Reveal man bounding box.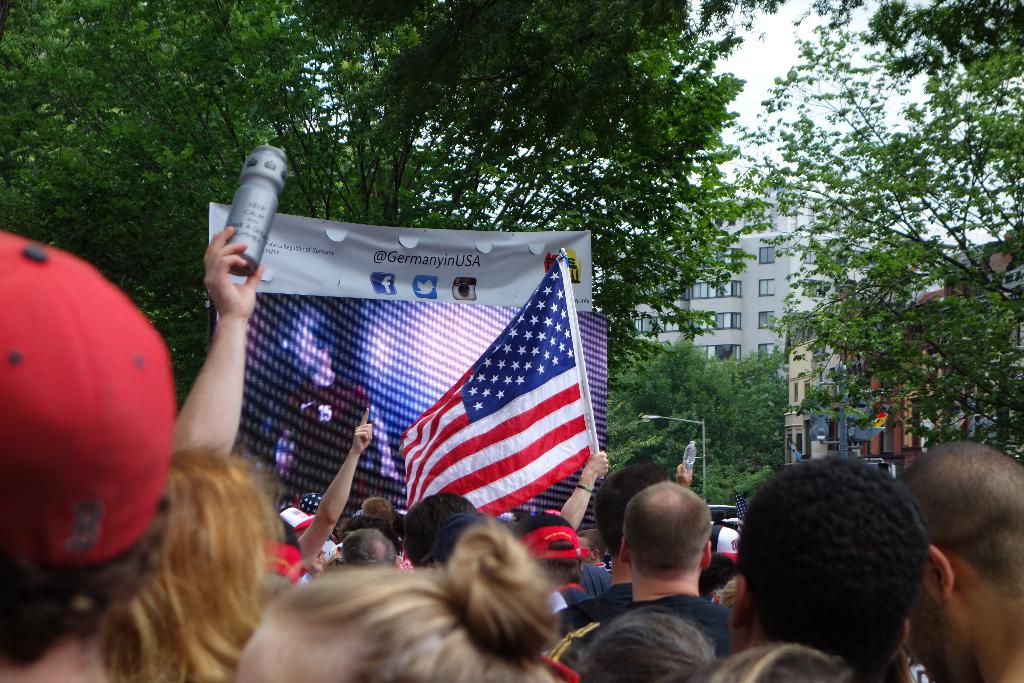
Revealed: region(277, 318, 373, 488).
